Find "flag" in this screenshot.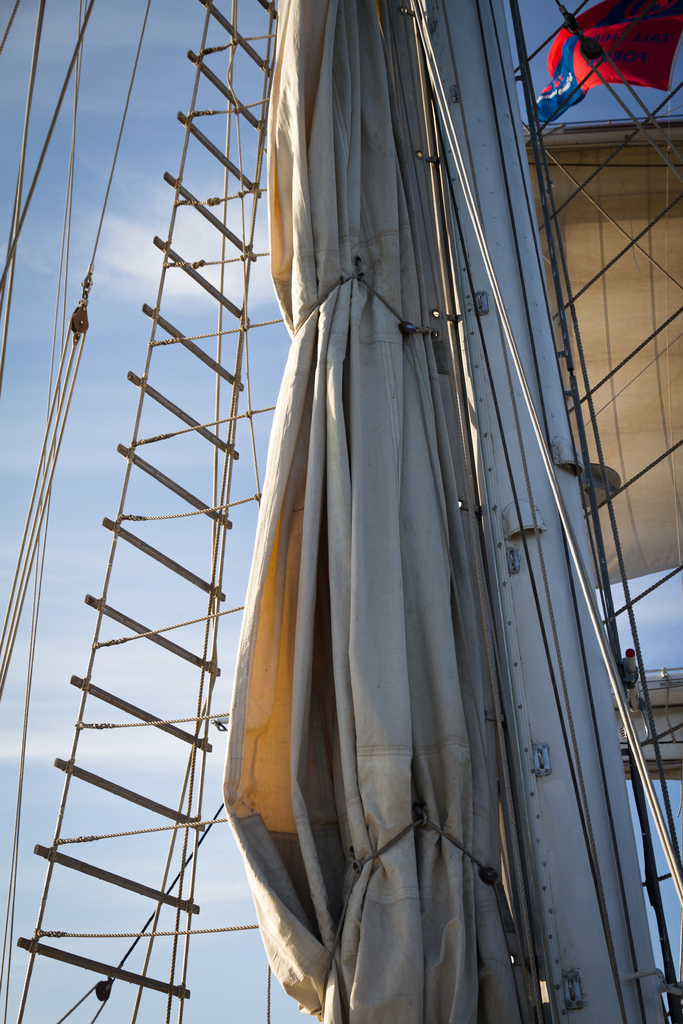
The bounding box for "flag" is {"x1": 536, "y1": 2, "x2": 666, "y2": 122}.
